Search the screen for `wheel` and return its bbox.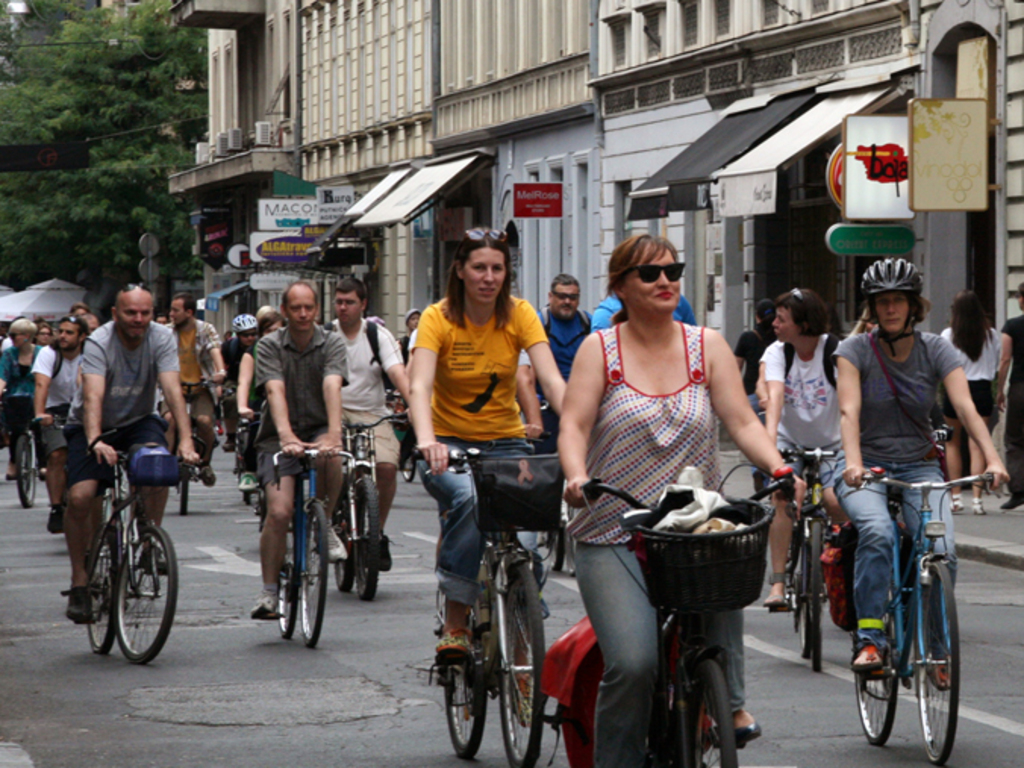
Found: <region>82, 547, 115, 660</region>.
